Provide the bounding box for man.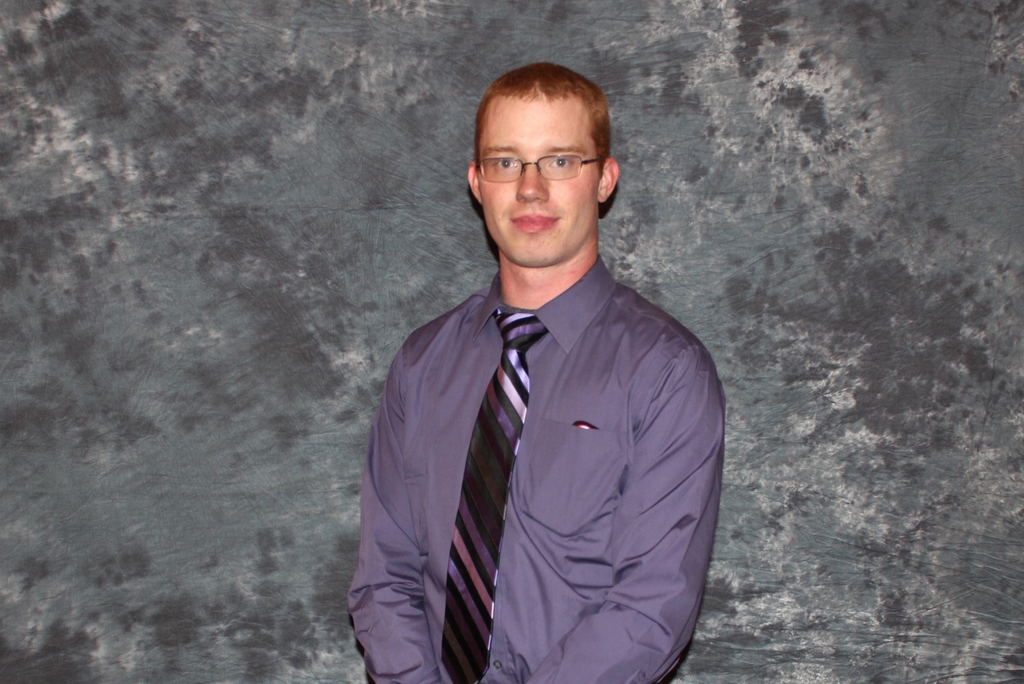
pyautogui.locateOnScreen(342, 54, 721, 683).
